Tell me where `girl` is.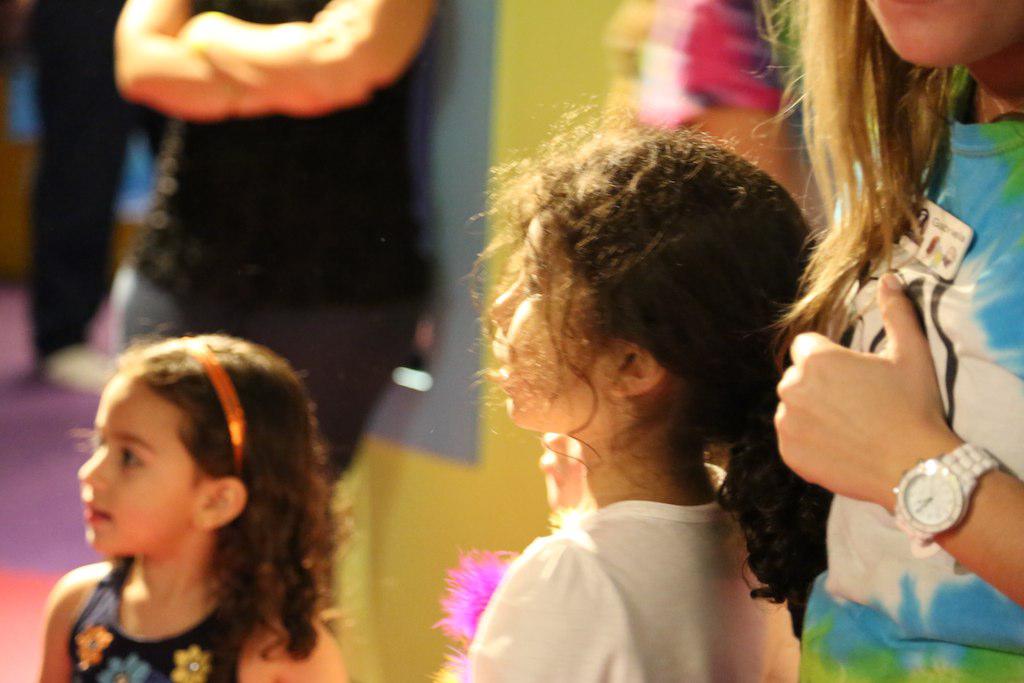
`girl` is at {"x1": 461, "y1": 105, "x2": 834, "y2": 682}.
